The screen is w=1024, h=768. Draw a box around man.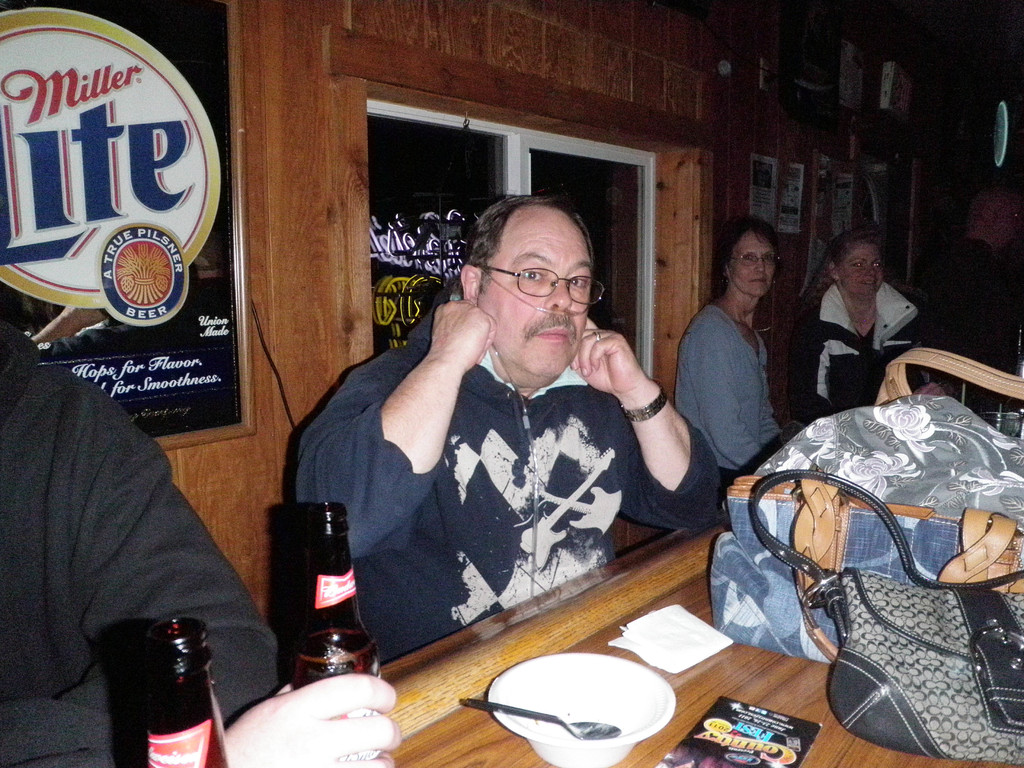
0, 311, 401, 767.
